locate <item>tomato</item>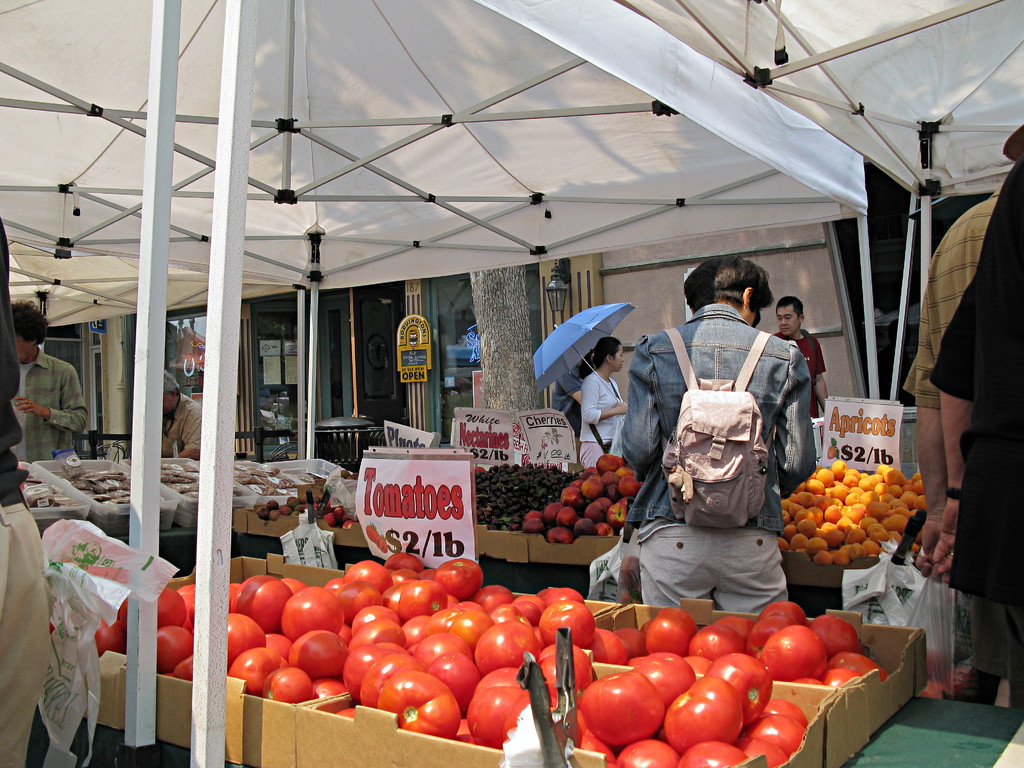
rect(533, 582, 556, 602)
